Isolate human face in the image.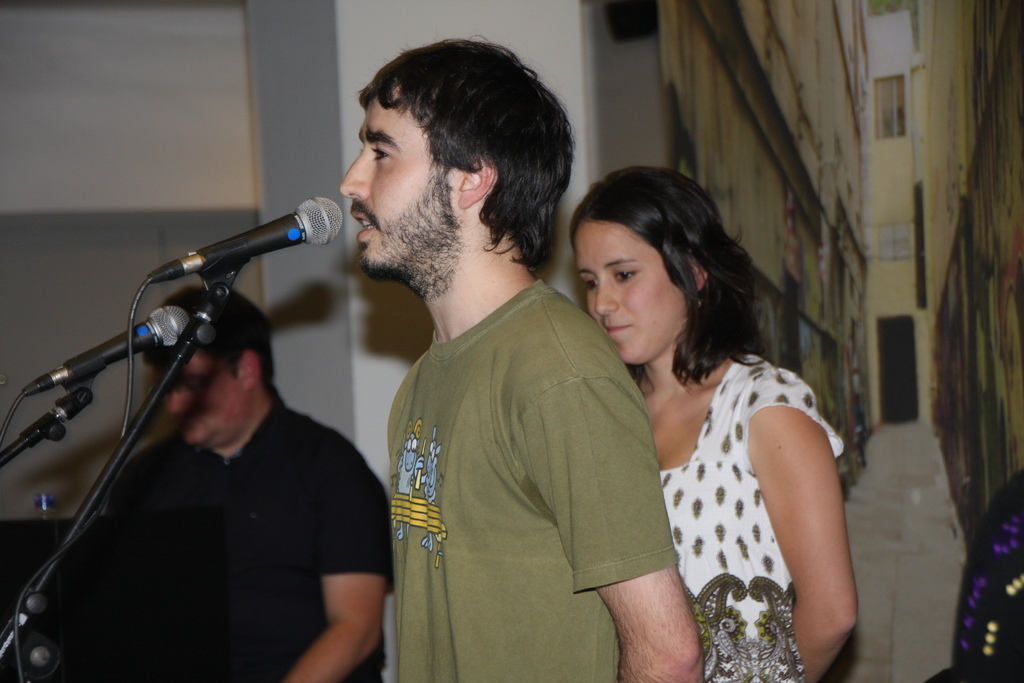
Isolated region: [579, 220, 680, 356].
